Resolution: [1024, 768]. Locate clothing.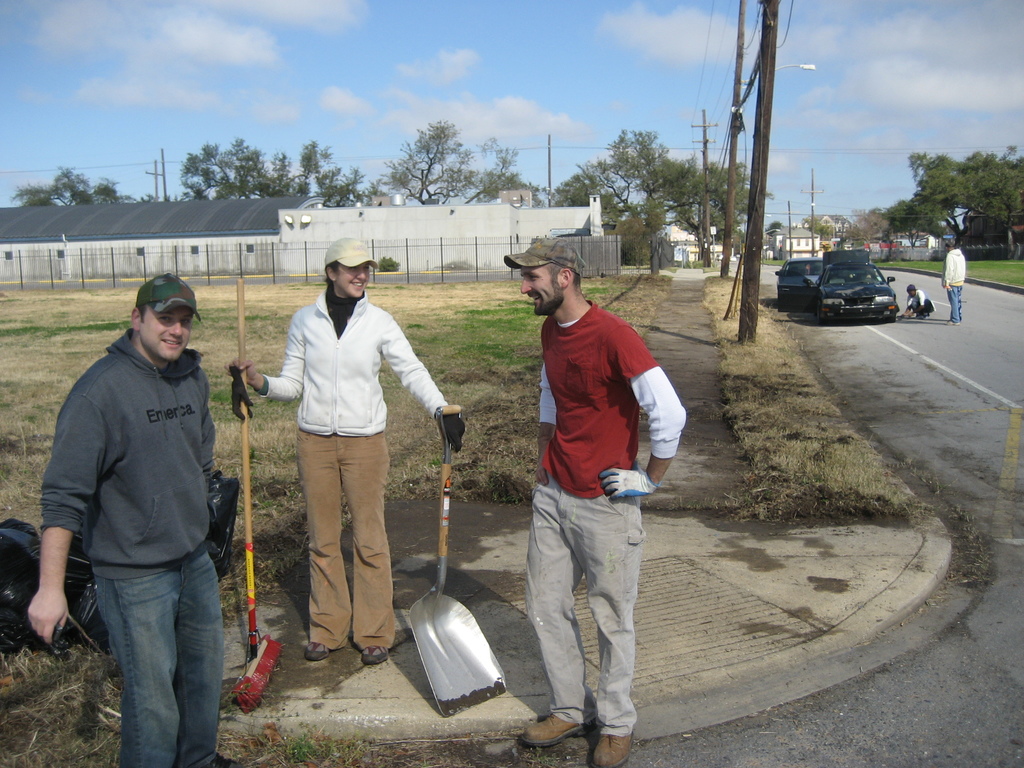
pyautogui.locateOnScreen(33, 331, 221, 767).
